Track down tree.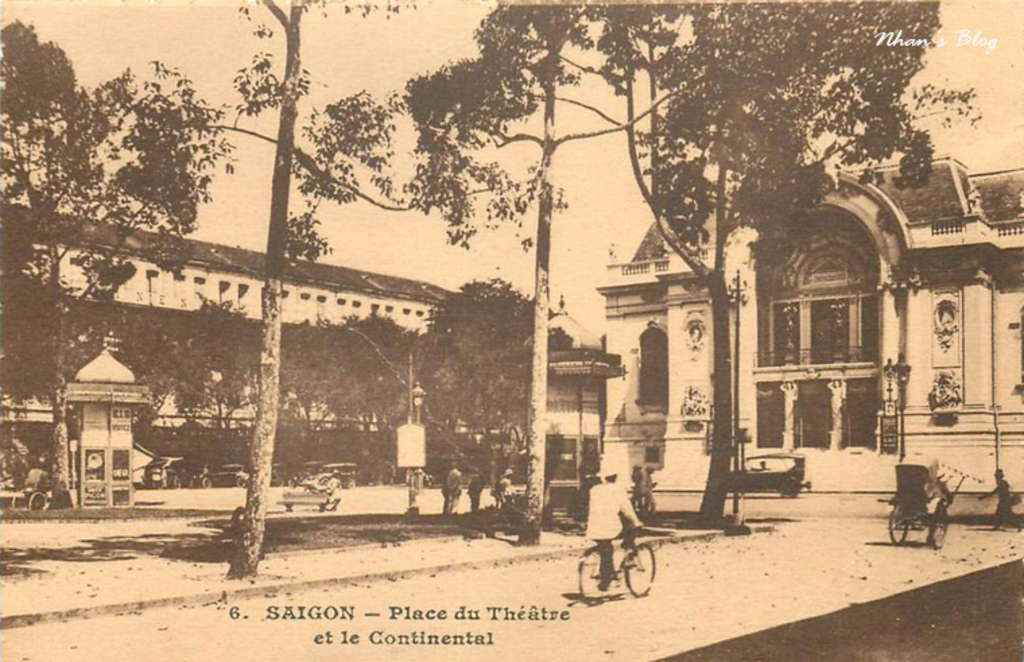
Tracked to 600/0/984/531.
